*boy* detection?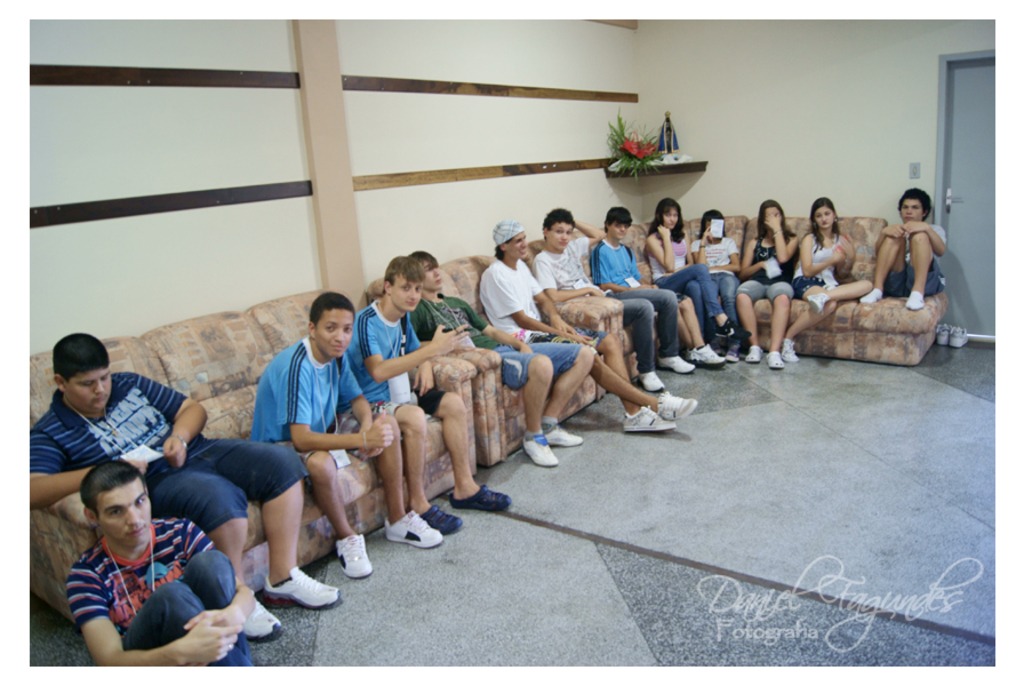
(343,261,526,533)
